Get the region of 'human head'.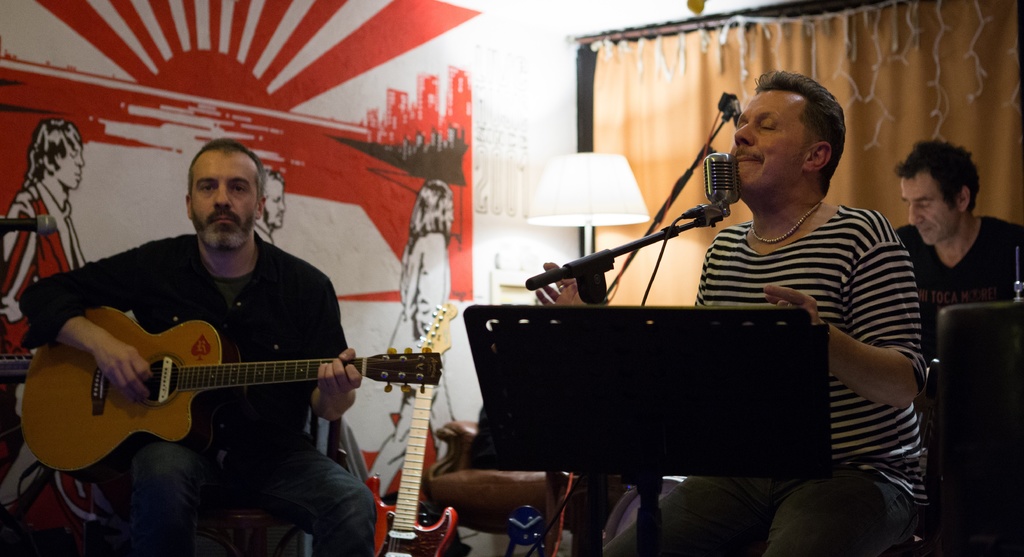
<bbox>30, 121, 86, 190</bbox>.
